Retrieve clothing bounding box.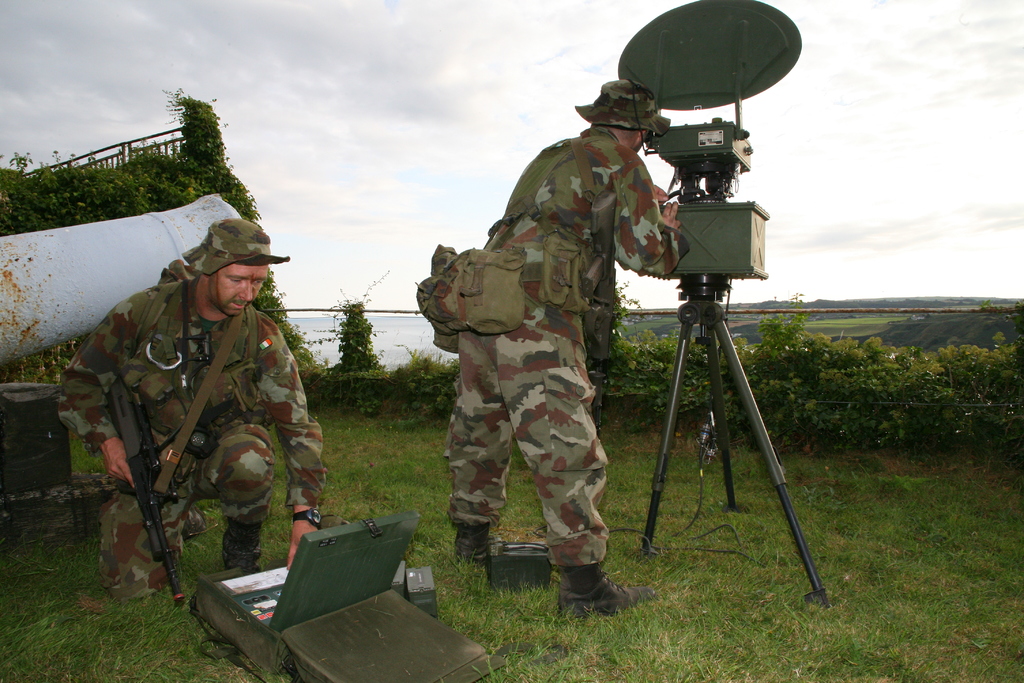
Bounding box: rect(63, 206, 330, 573).
